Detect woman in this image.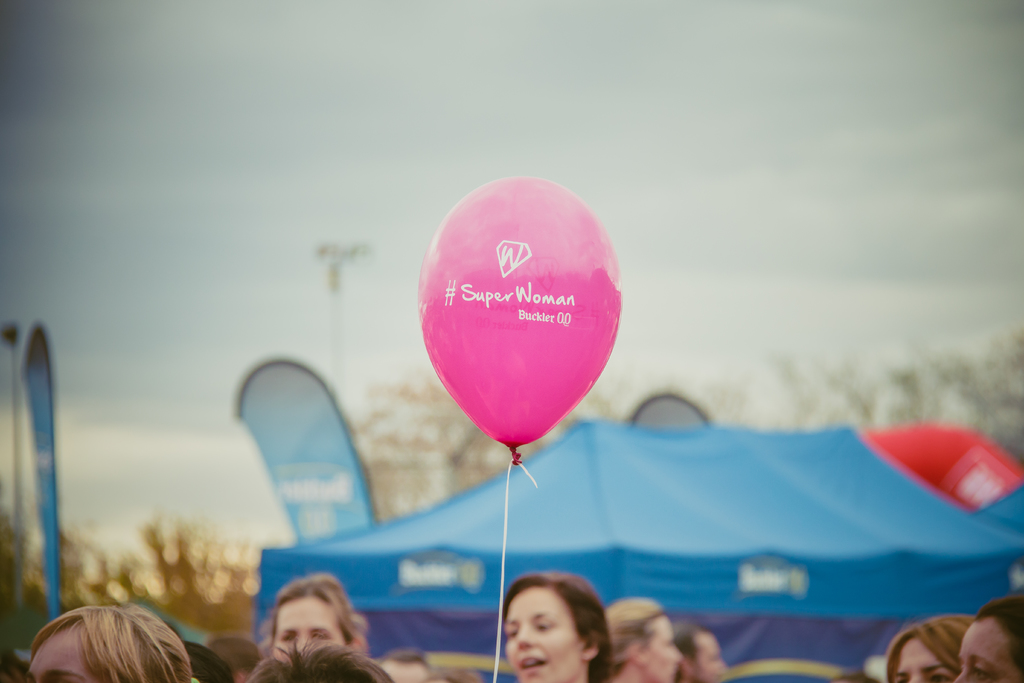
Detection: bbox=[881, 614, 974, 682].
